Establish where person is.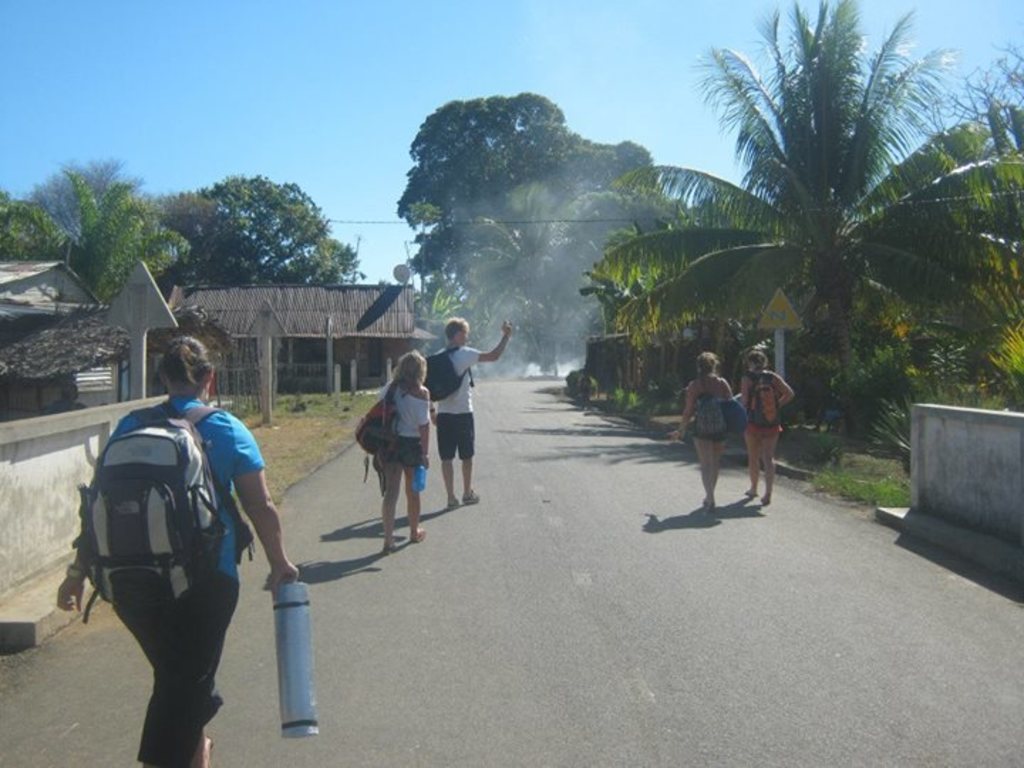
Established at region(50, 346, 307, 765).
